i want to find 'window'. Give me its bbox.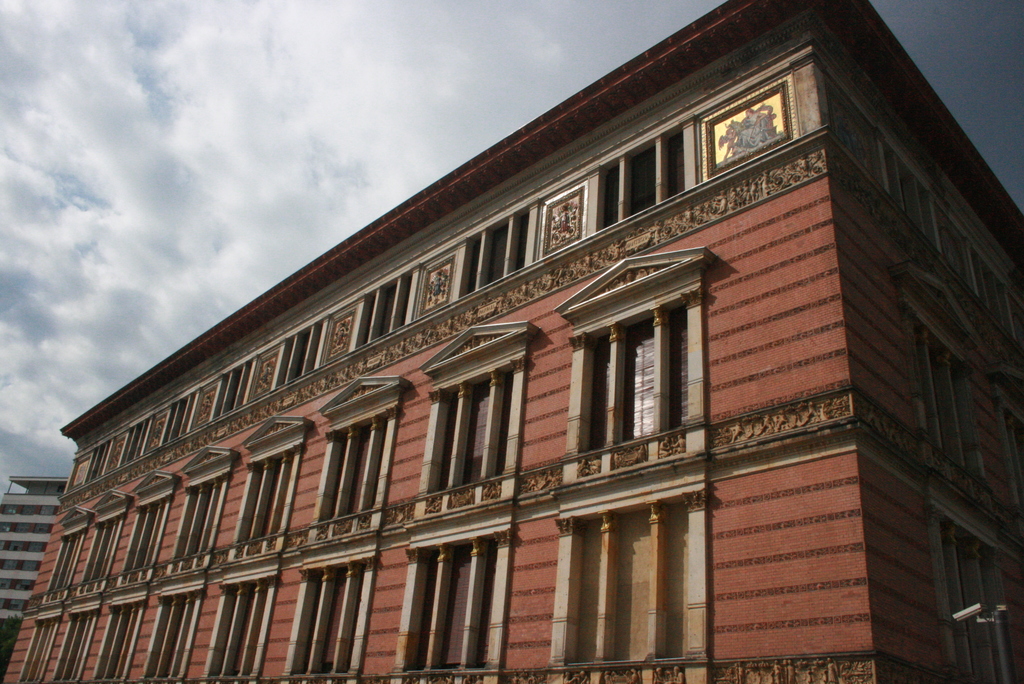
region(125, 492, 172, 569).
